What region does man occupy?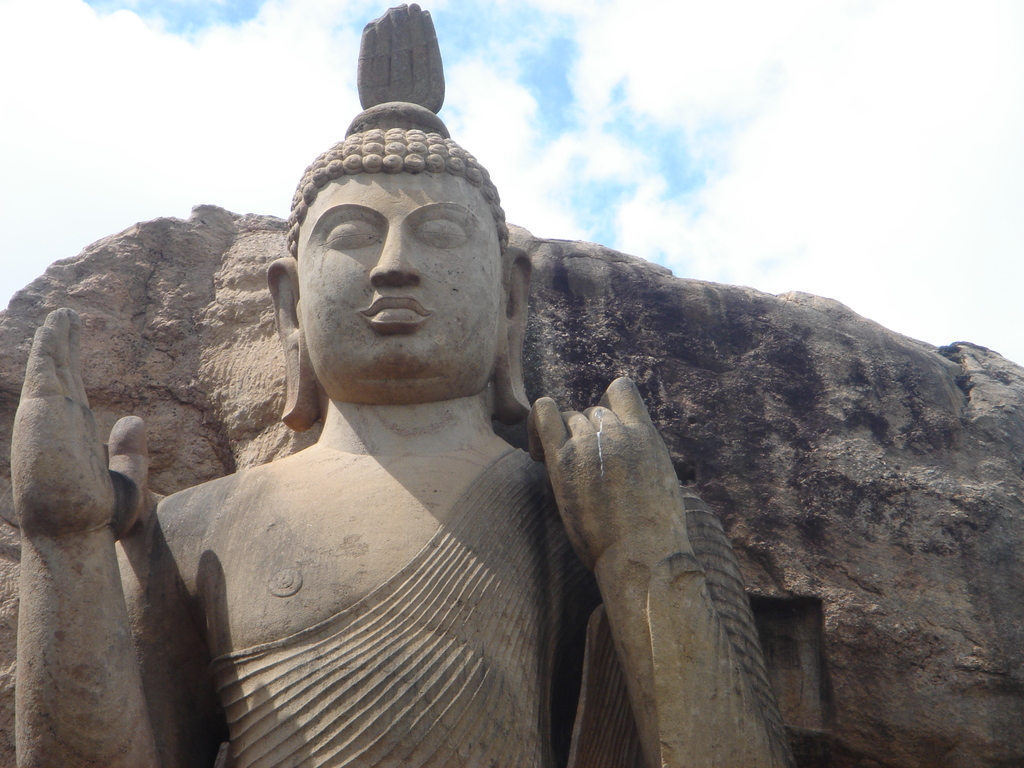
bbox=[12, 5, 794, 767].
